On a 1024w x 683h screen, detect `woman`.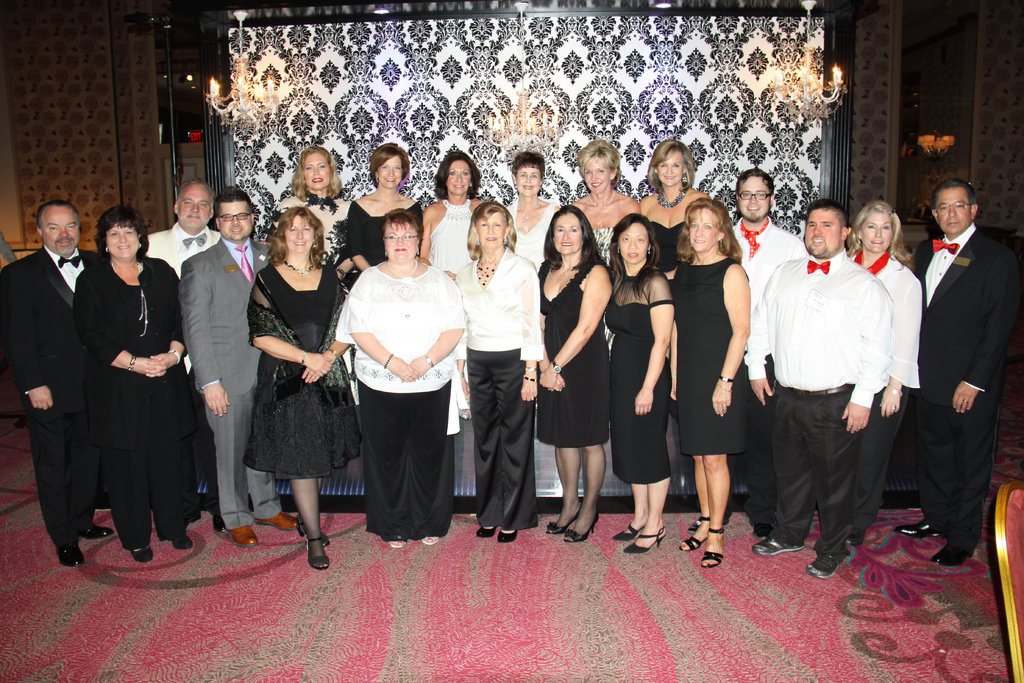
<region>605, 210, 676, 552</region>.
